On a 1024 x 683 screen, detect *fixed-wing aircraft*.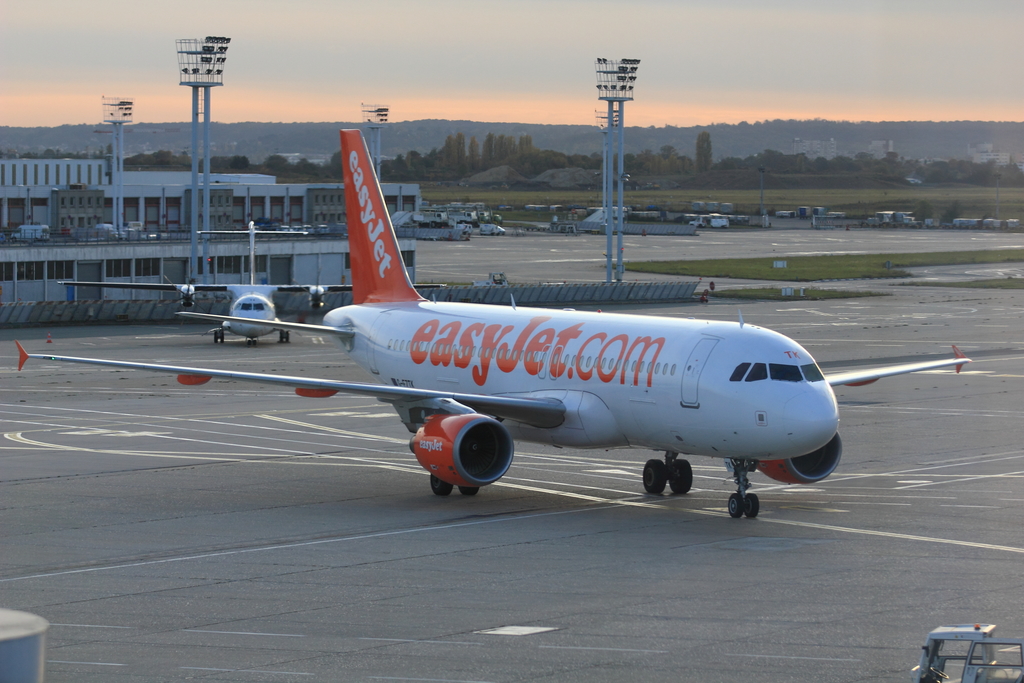
detection(52, 219, 447, 343).
